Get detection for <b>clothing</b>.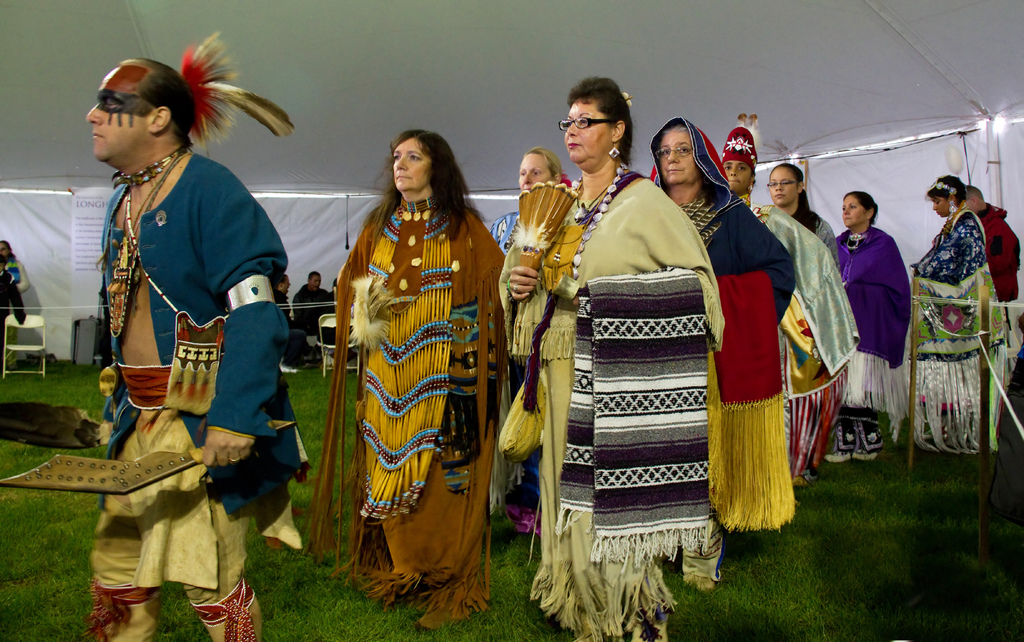
Detection: locate(748, 187, 860, 465).
